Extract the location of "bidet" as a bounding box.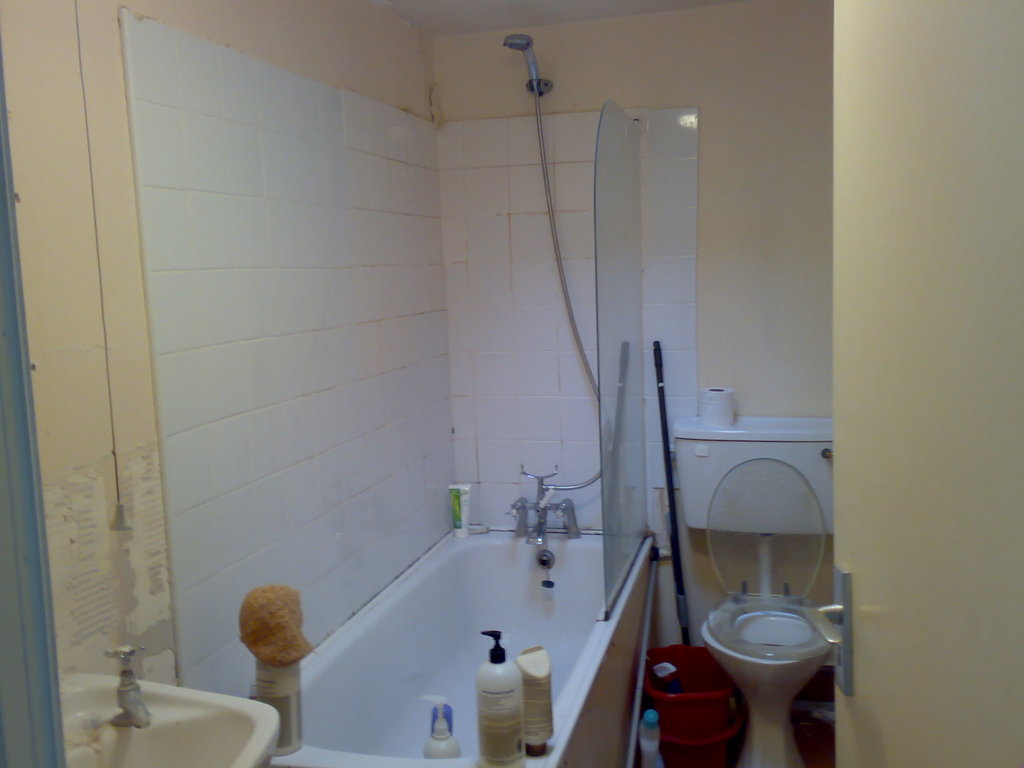
l=705, t=591, r=829, b=767.
